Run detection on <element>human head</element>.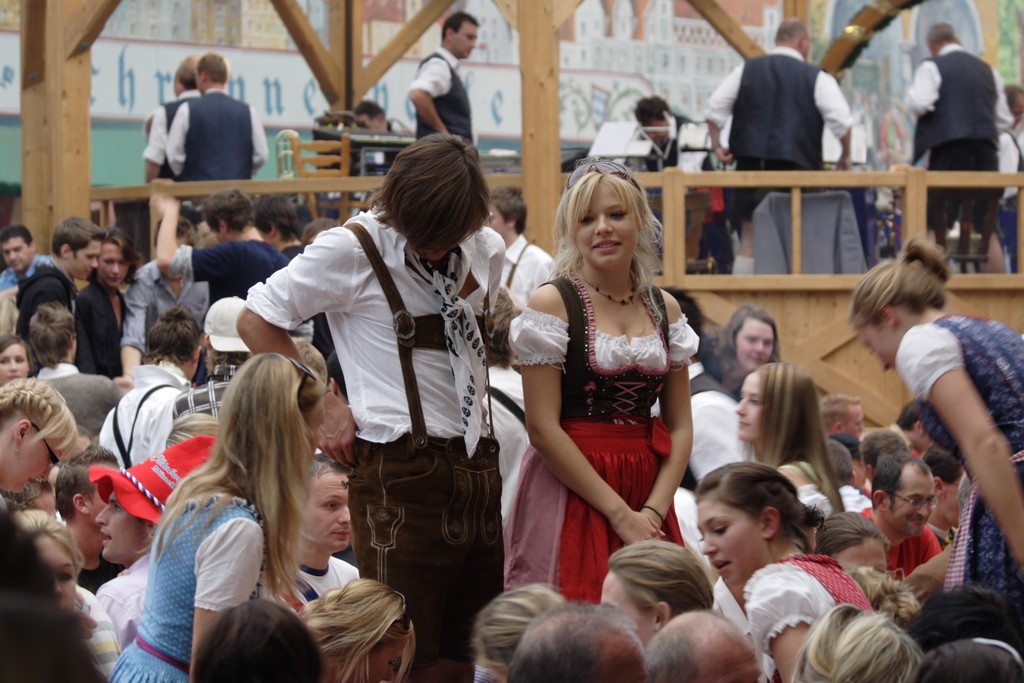
Result: bbox=(218, 348, 321, 478).
